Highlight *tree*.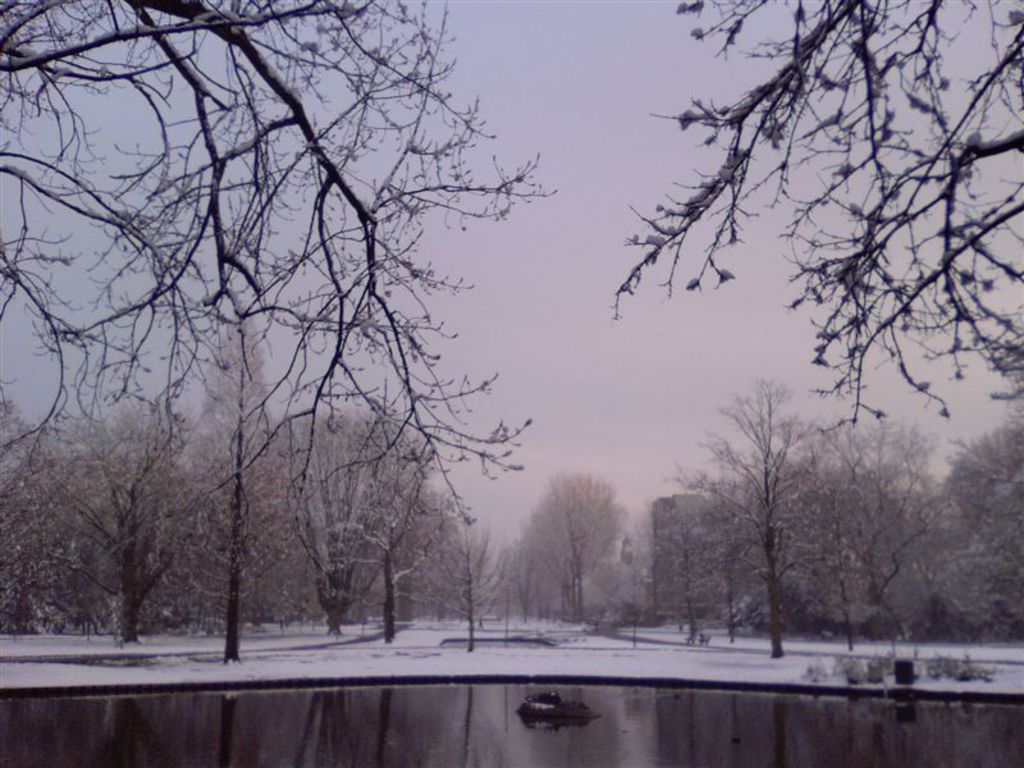
Highlighted region: detection(406, 520, 520, 655).
